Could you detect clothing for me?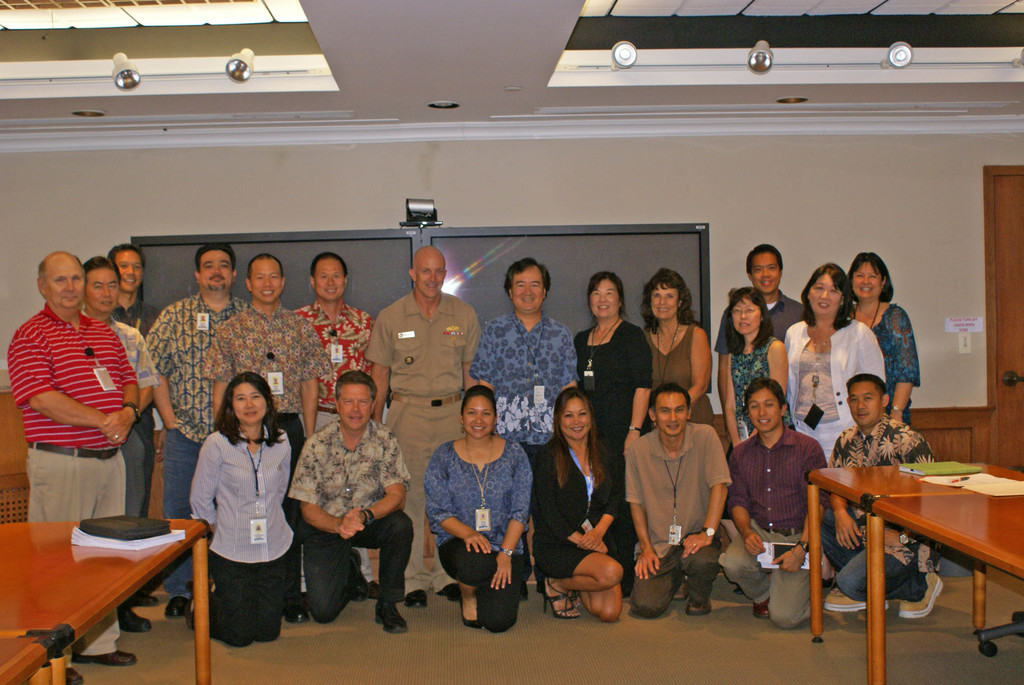
Detection result: left=198, top=301, right=330, bottom=456.
